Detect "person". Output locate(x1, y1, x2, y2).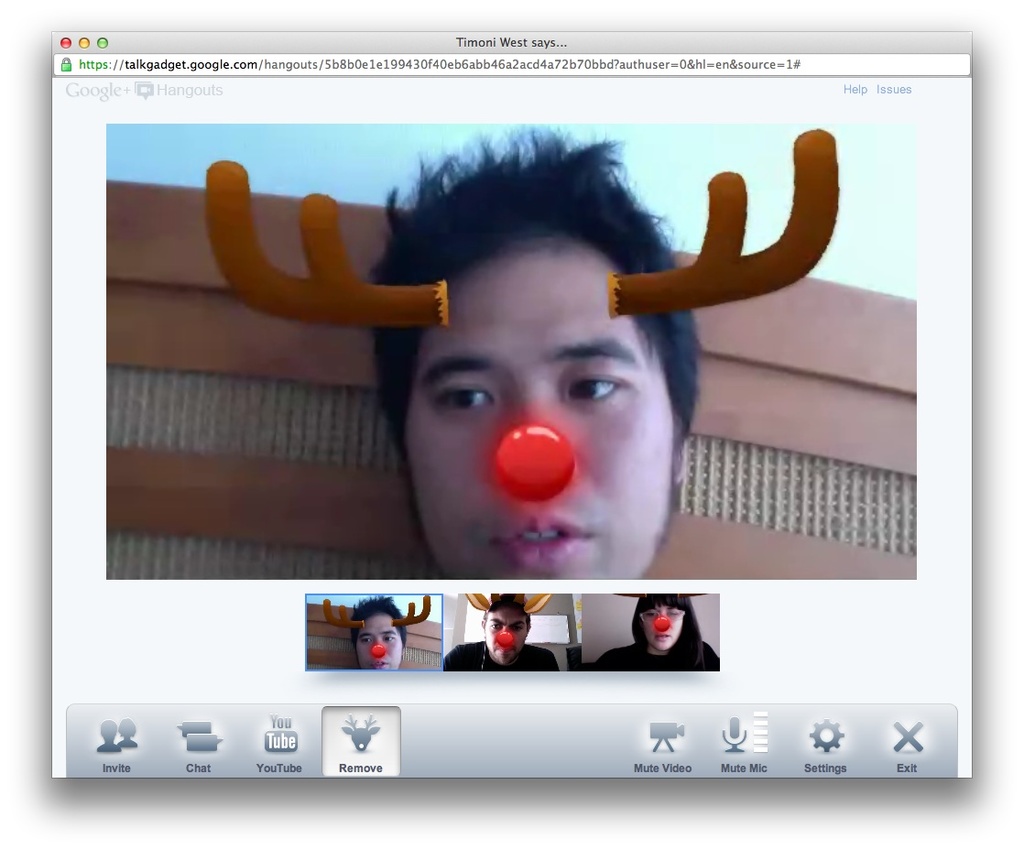
locate(443, 594, 557, 670).
